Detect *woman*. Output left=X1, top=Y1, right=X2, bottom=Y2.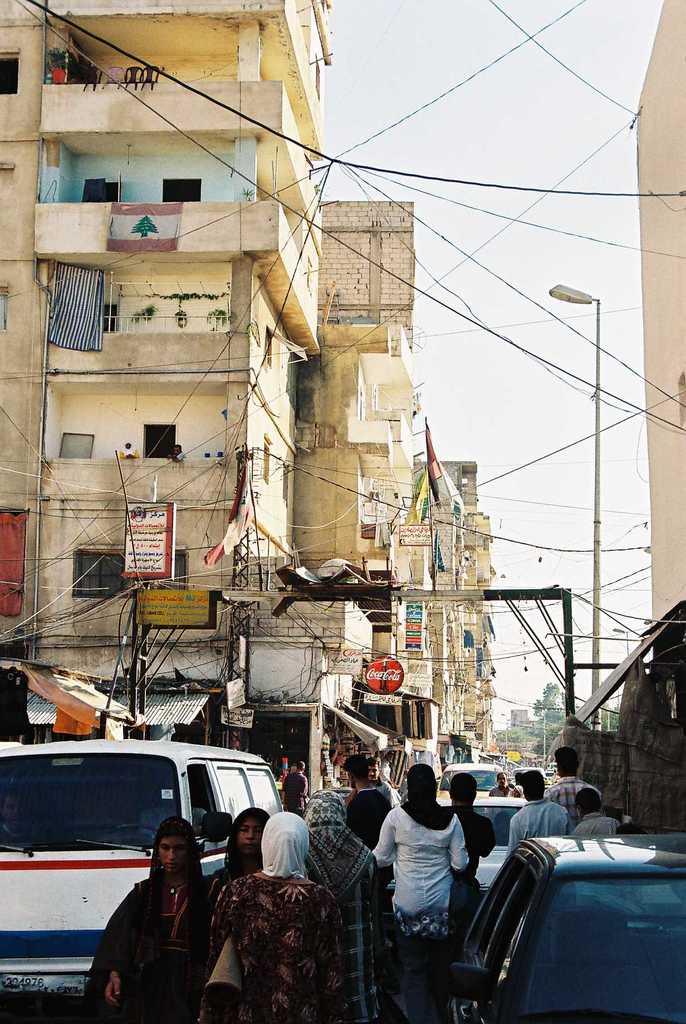
left=211, top=808, right=277, bottom=902.
